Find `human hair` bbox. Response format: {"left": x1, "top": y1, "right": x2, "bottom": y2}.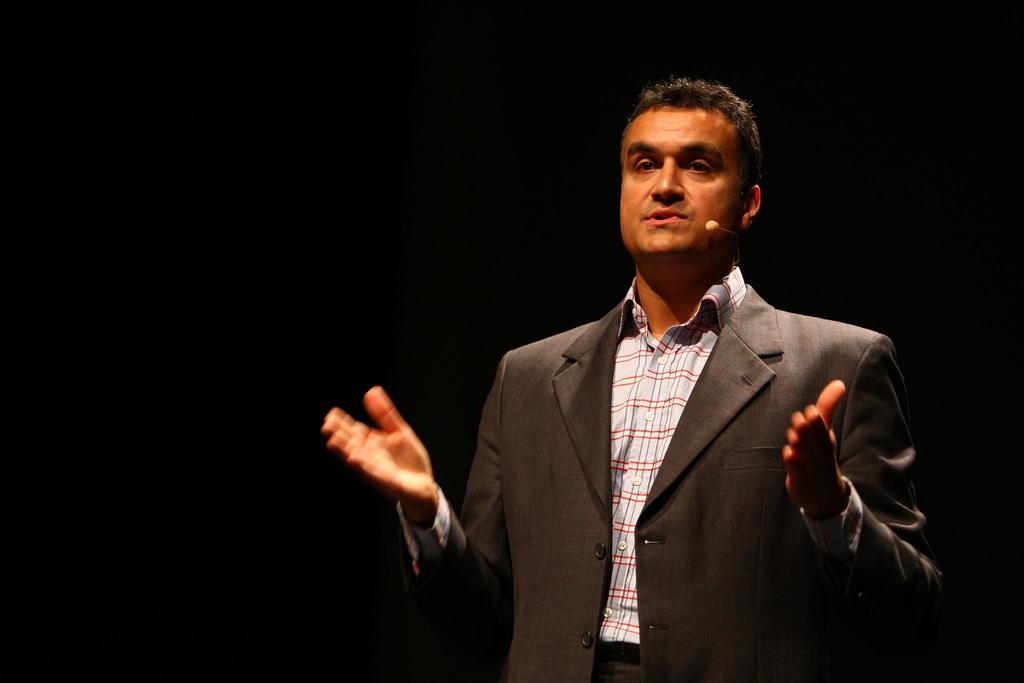
{"left": 614, "top": 79, "right": 769, "bottom": 238}.
